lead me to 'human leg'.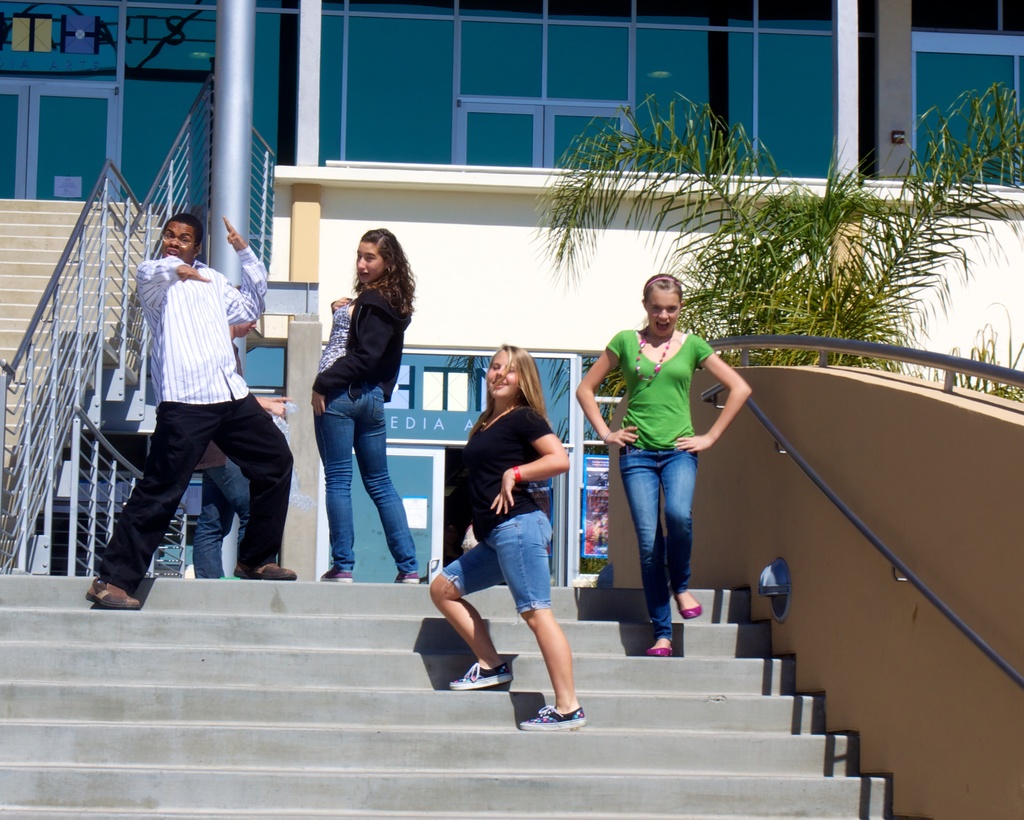
Lead to [360,386,418,579].
